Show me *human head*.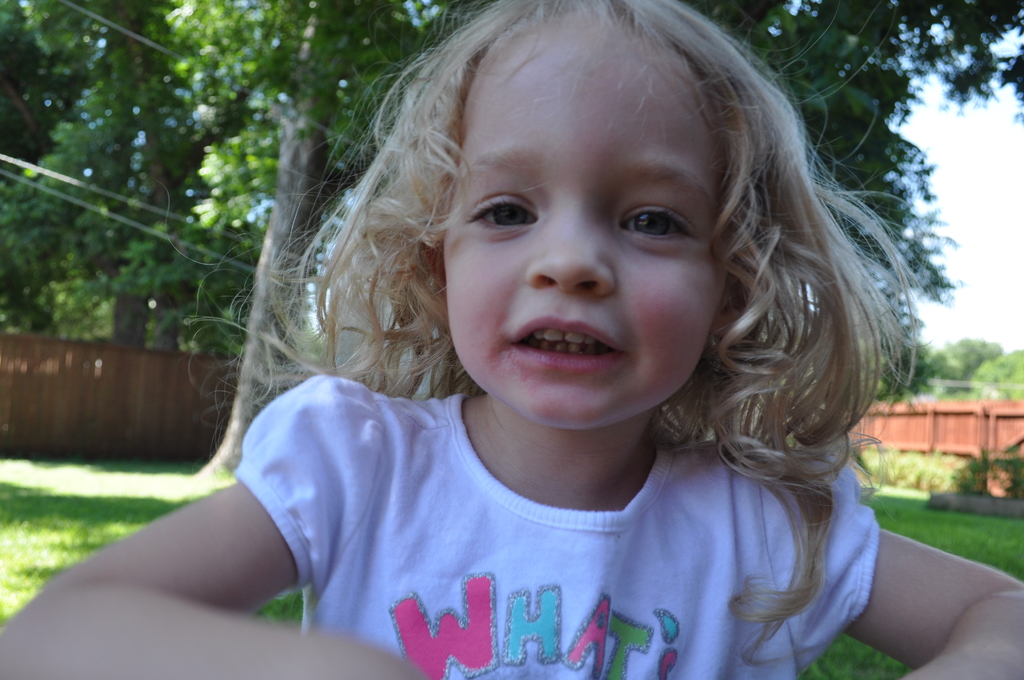
*human head* is here: <box>346,3,796,437</box>.
